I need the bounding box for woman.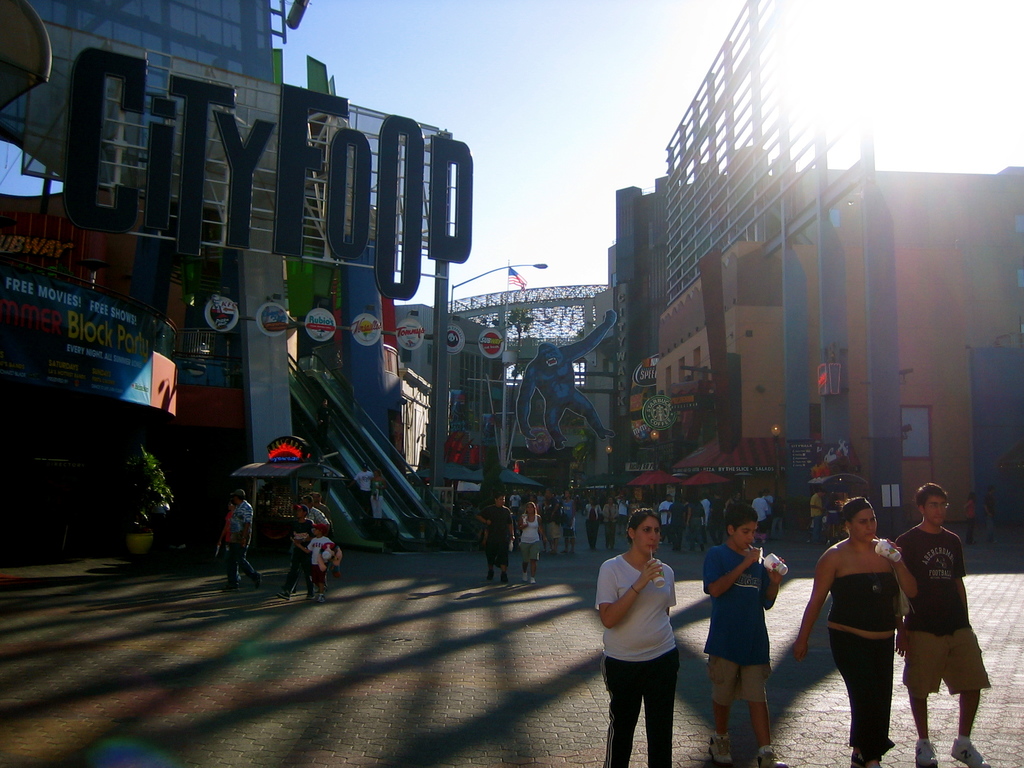
Here it is: {"x1": 960, "y1": 492, "x2": 975, "y2": 545}.
